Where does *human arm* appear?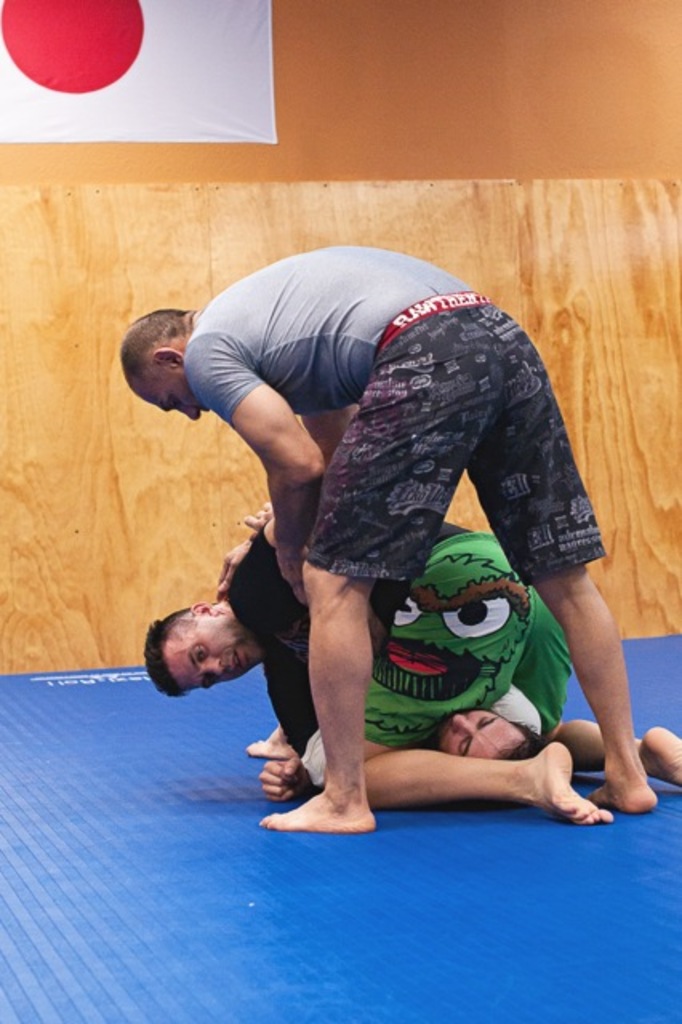
Appears at [243, 491, 271, 533].
